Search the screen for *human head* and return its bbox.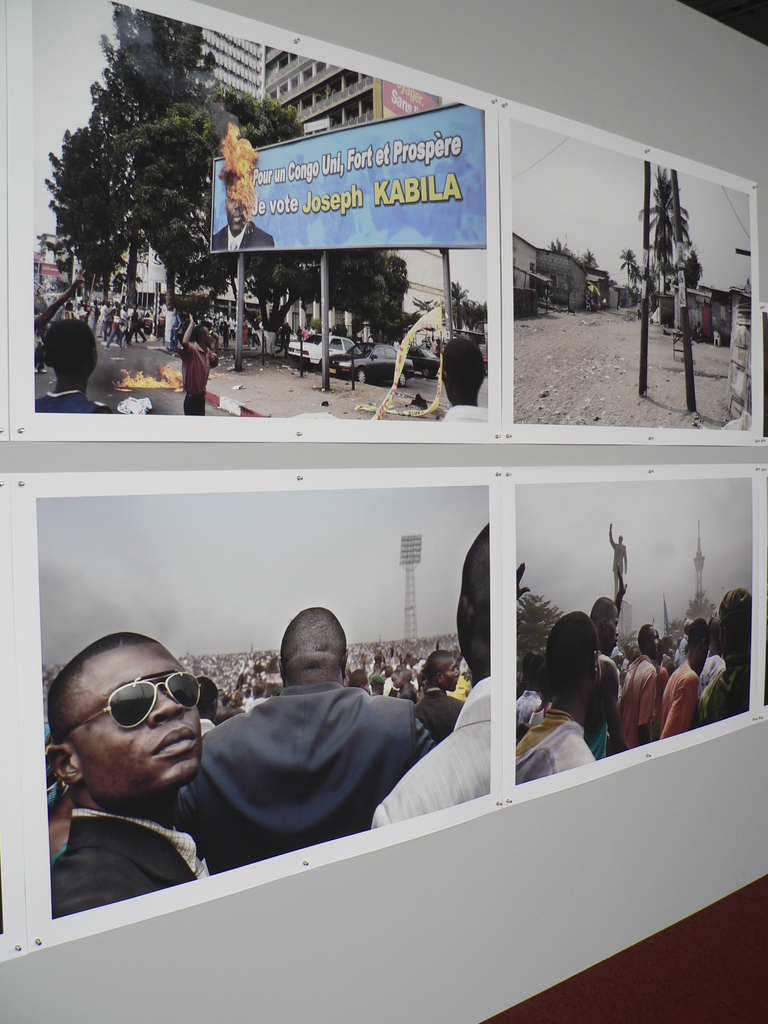
Found: {"left": 192, "top": 325, "right": 215, "bottom": 351}.
